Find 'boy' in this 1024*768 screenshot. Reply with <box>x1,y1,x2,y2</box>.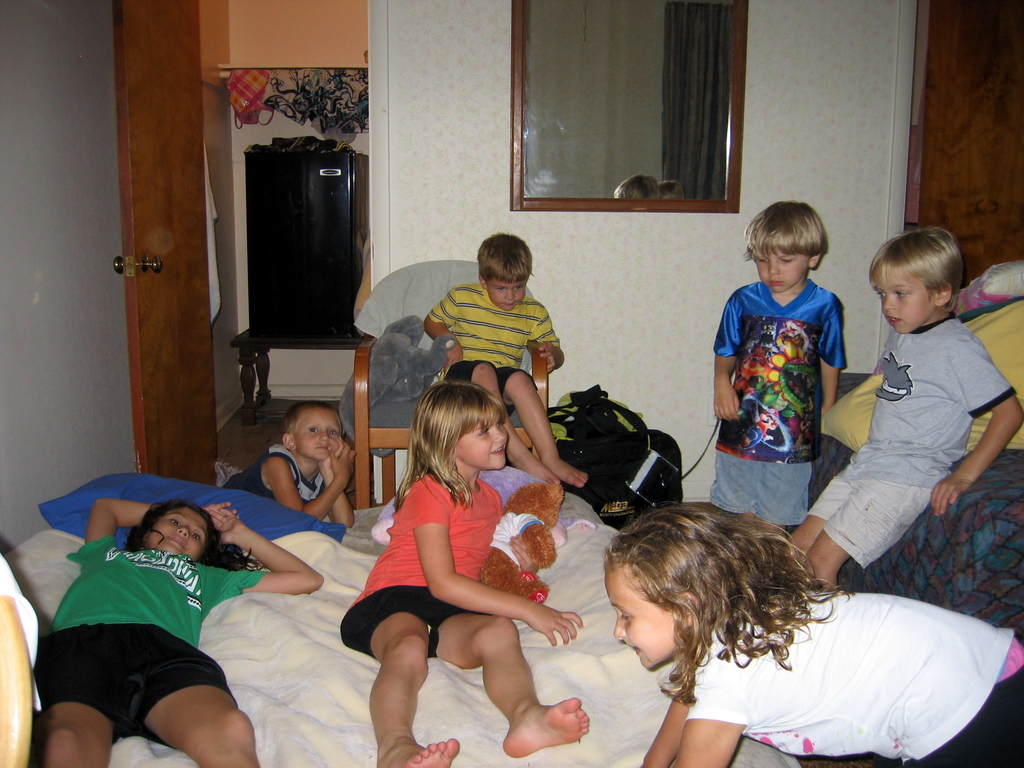
<box>714,202,850,538</box>.
